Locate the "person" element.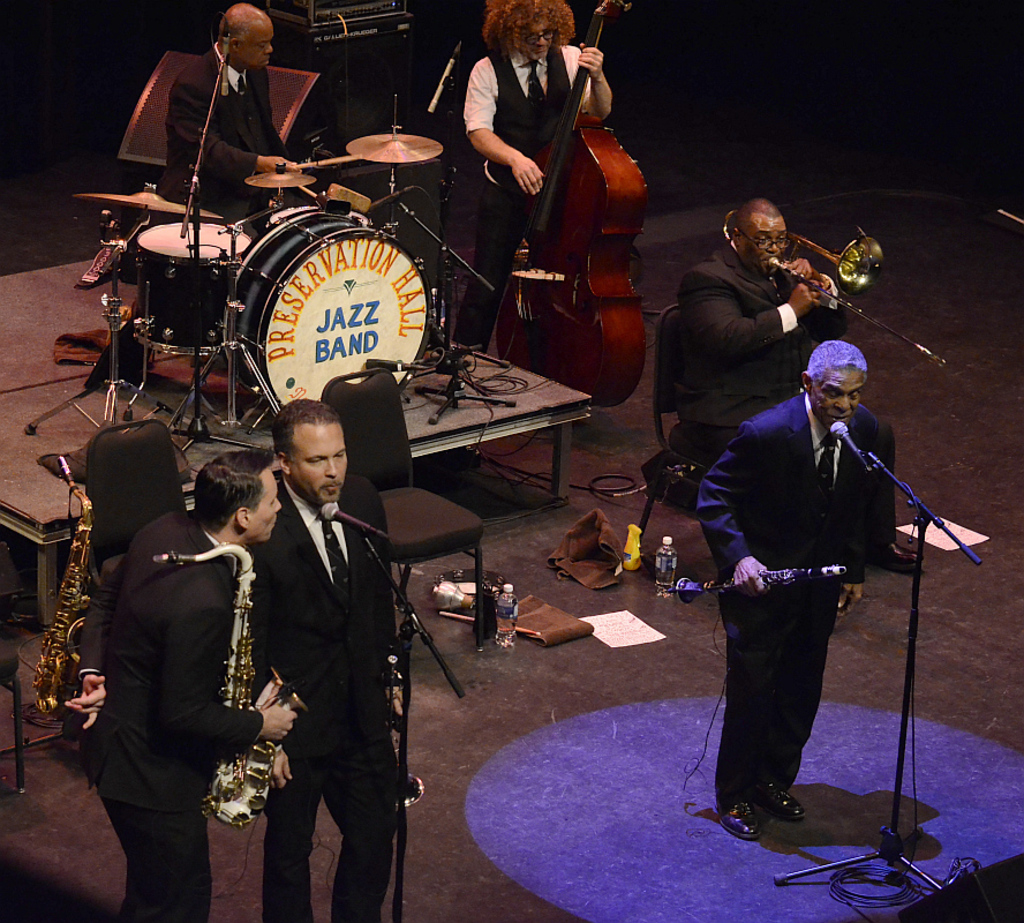
Element bbox: pyautogui.locateOnScreen(55, 449, 296, 922).
